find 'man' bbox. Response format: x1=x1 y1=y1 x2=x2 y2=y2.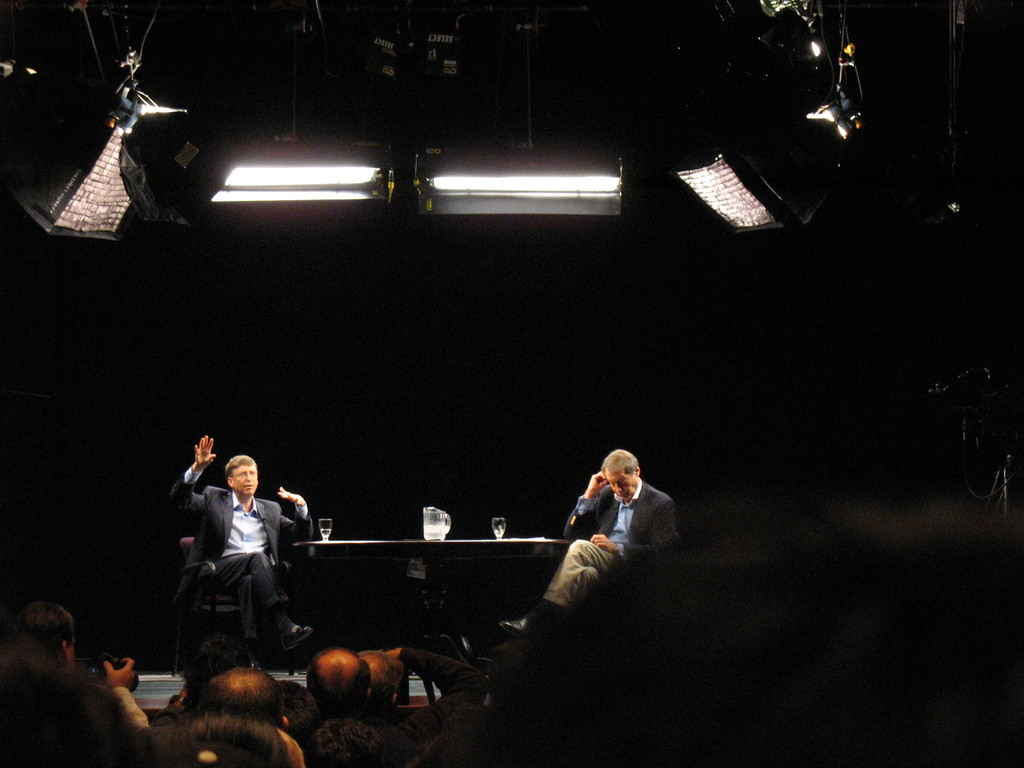
x1=355 y1=646 x2=481 y2=767.
